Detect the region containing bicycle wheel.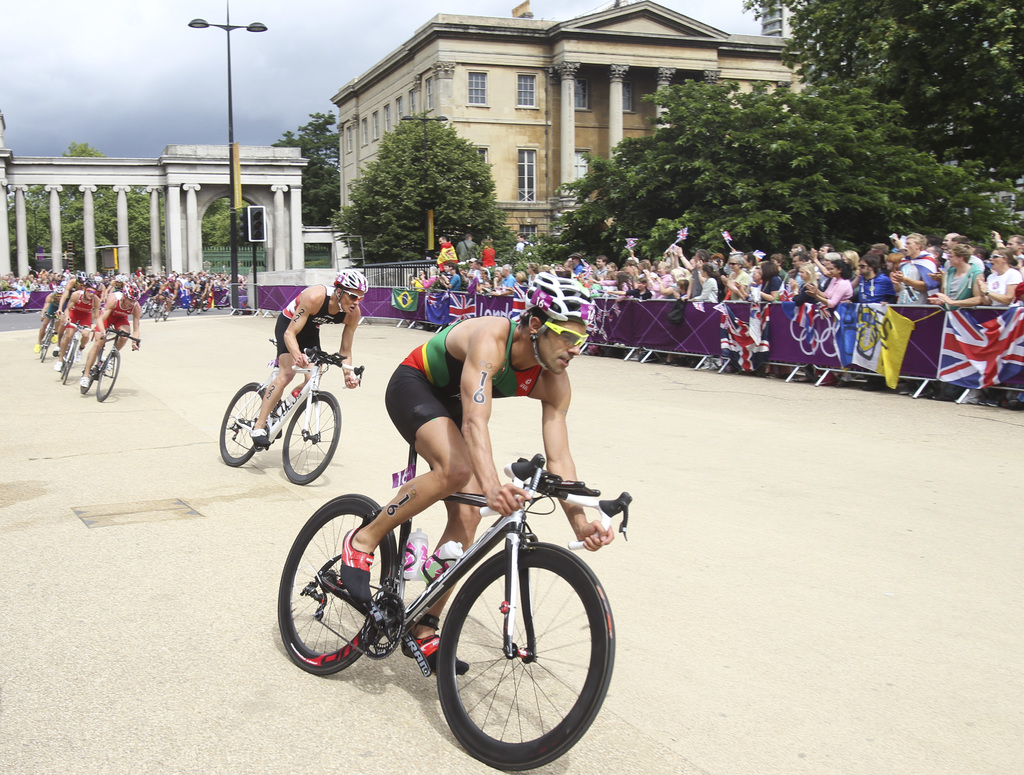
locate(426, 549, 615, 768).
